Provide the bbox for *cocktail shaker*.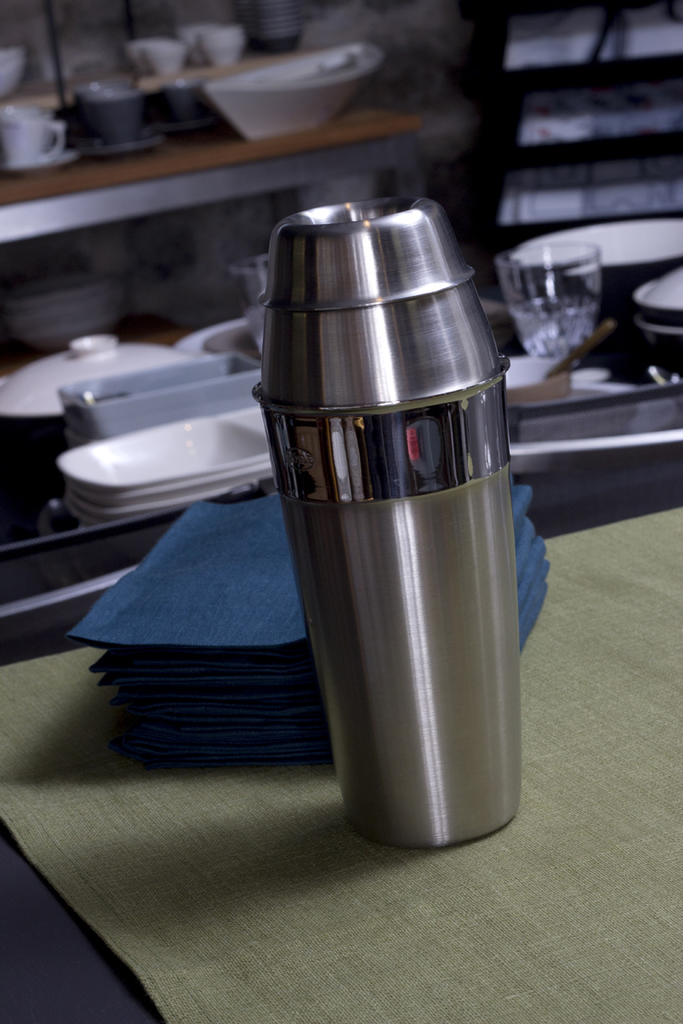
x1=248 y1=200 x2=523 y2=844.
